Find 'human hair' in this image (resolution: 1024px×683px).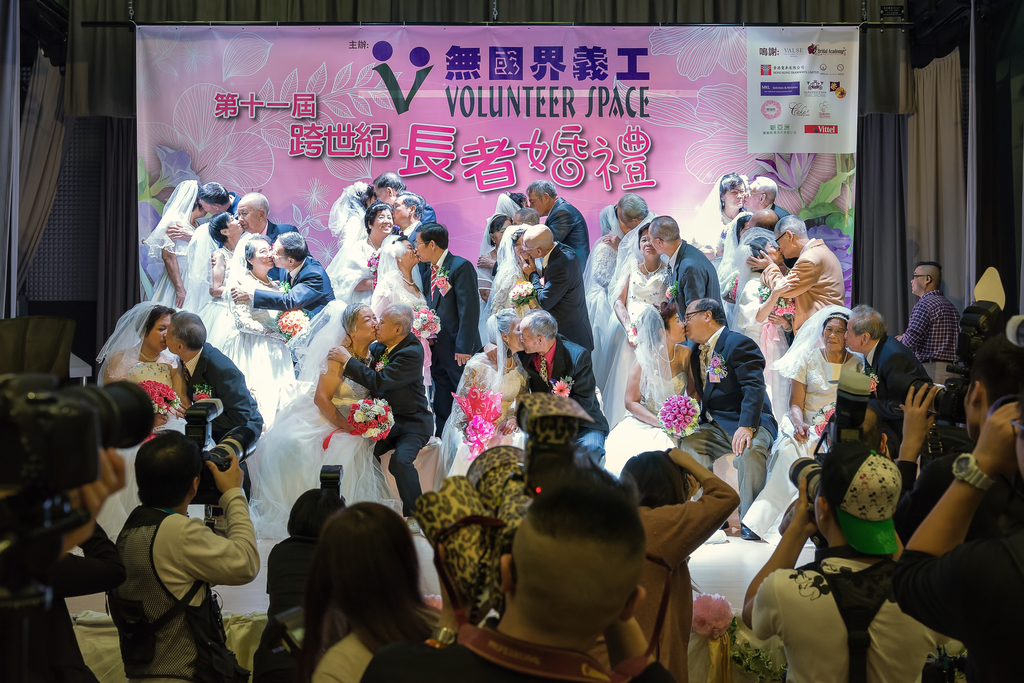
x1=401 y1=195 x2=430 y2=215.
